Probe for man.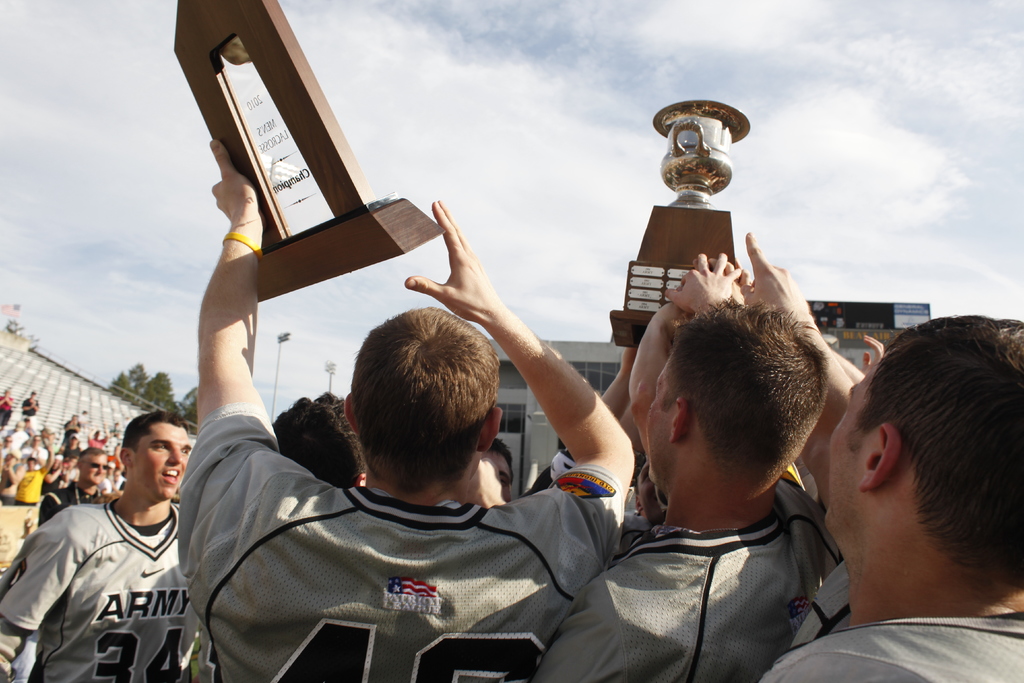
Probe result: [794,563,852,648].
